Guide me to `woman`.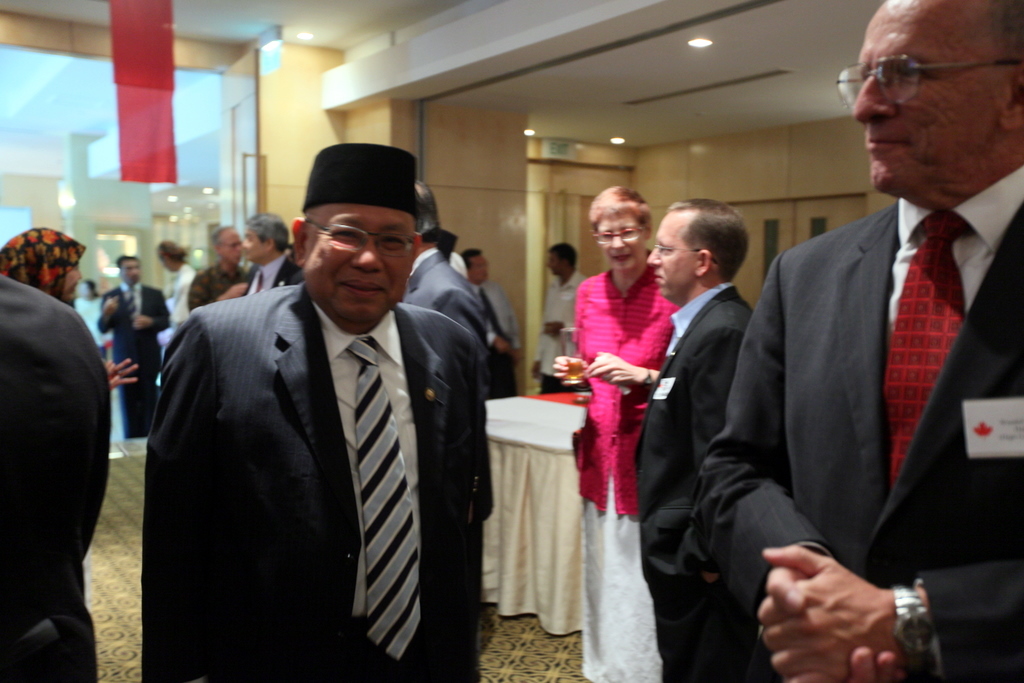
Guidance: <box>0,218,136,609</box>.
